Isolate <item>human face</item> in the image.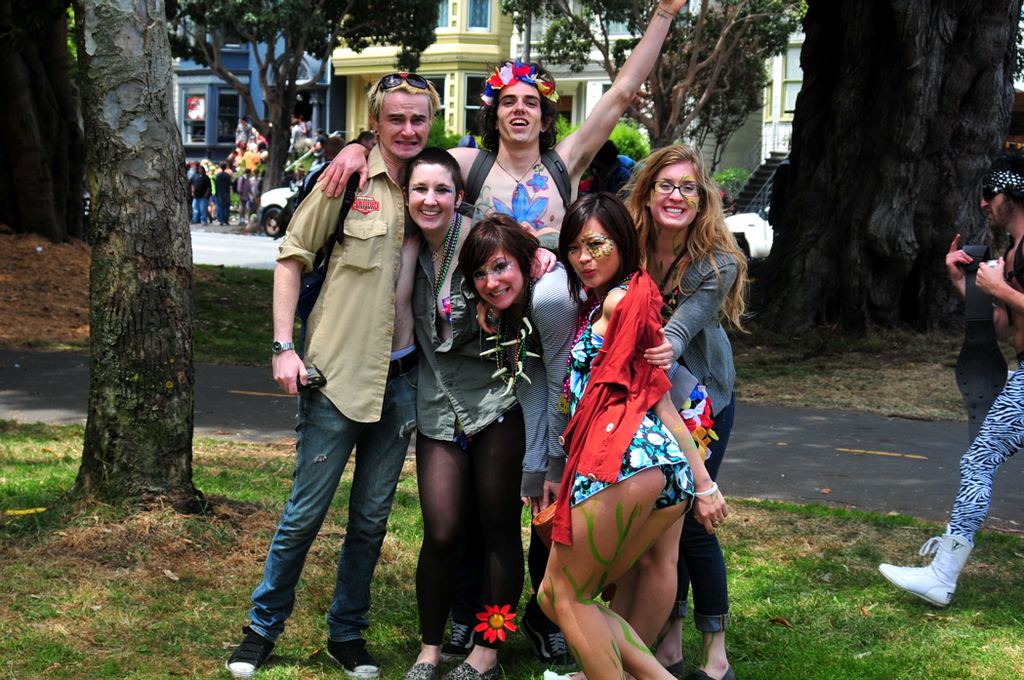
Isolated region: locate(497, 80, 542, 143).
